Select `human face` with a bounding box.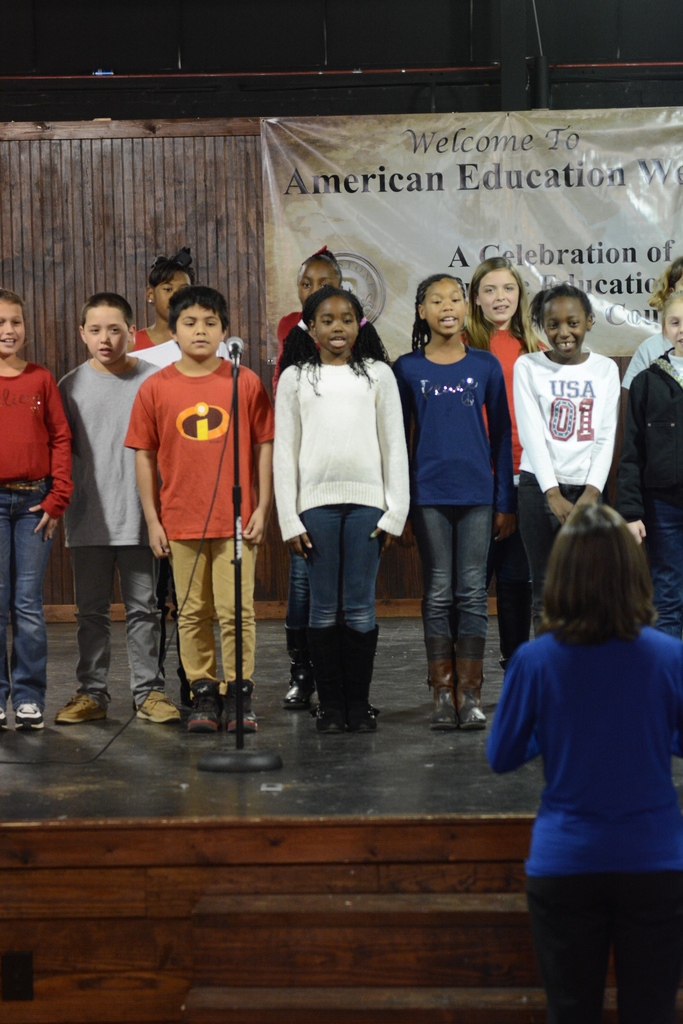
180 305 218 359.
